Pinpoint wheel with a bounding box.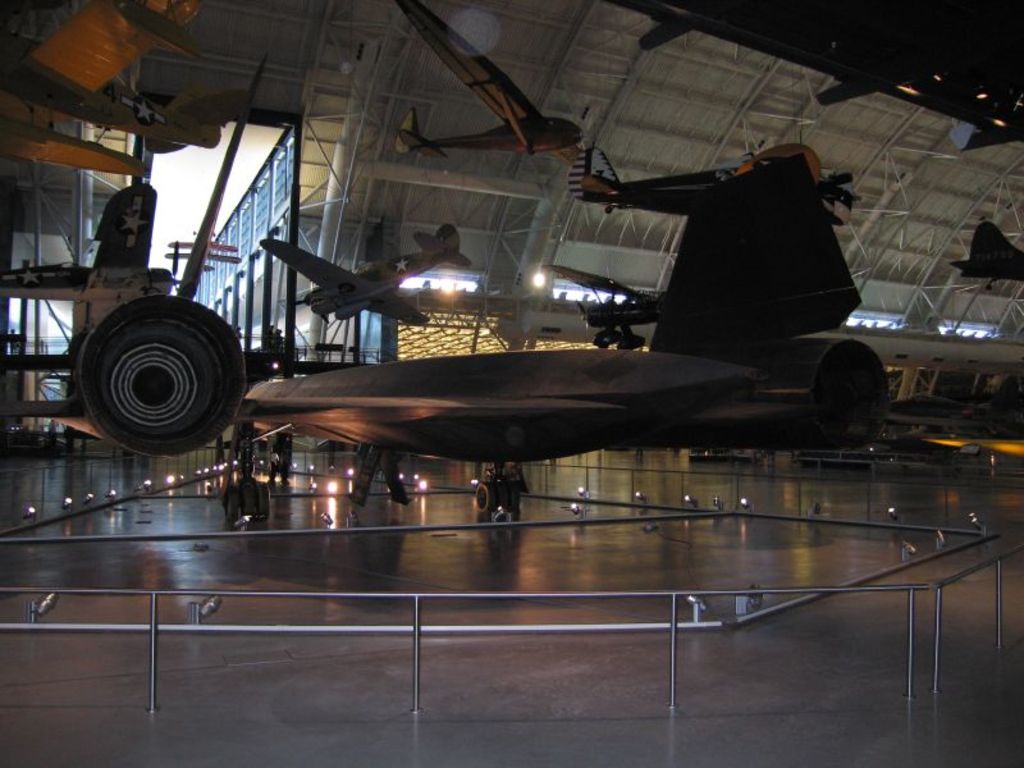
253, 481, 269, 520.
